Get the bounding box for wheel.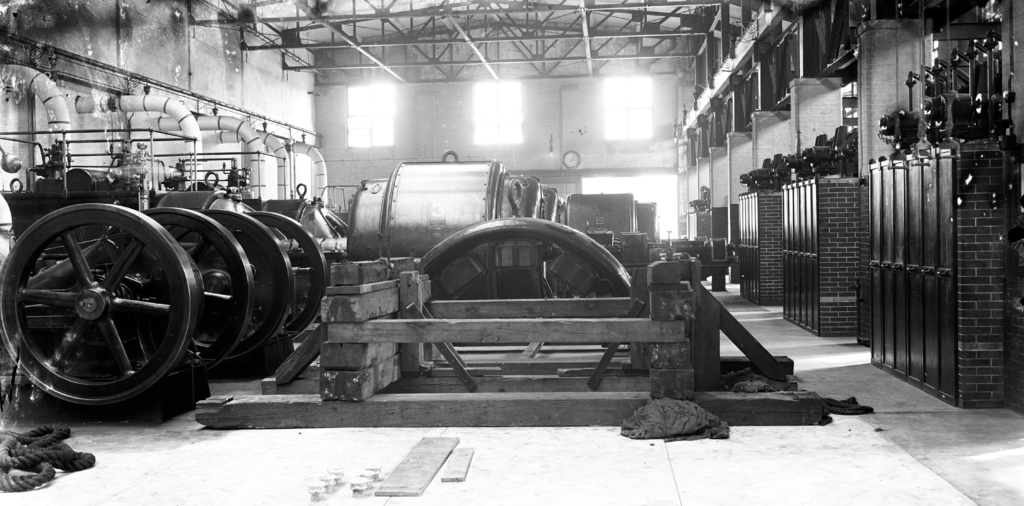
l=0, t=202, r=206, b=411.
